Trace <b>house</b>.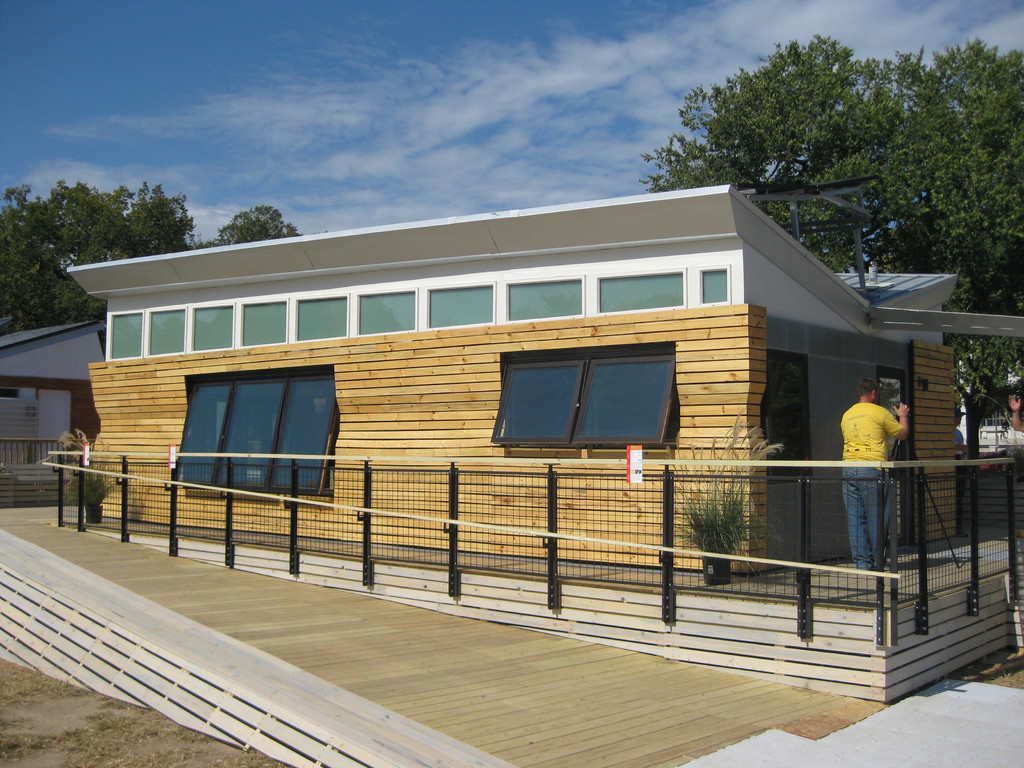
Traced to {"left": 93, "top": 173, "right": 882, "bottom": 550}.
